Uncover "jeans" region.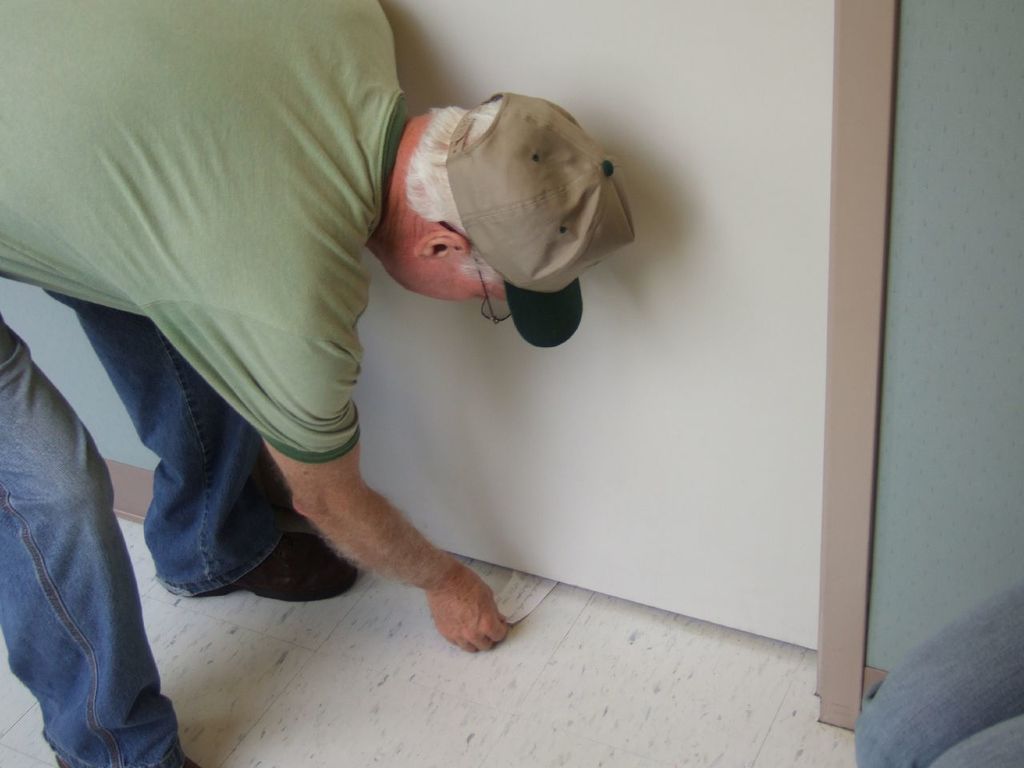
Uncovered: 855,579,1023,767.
